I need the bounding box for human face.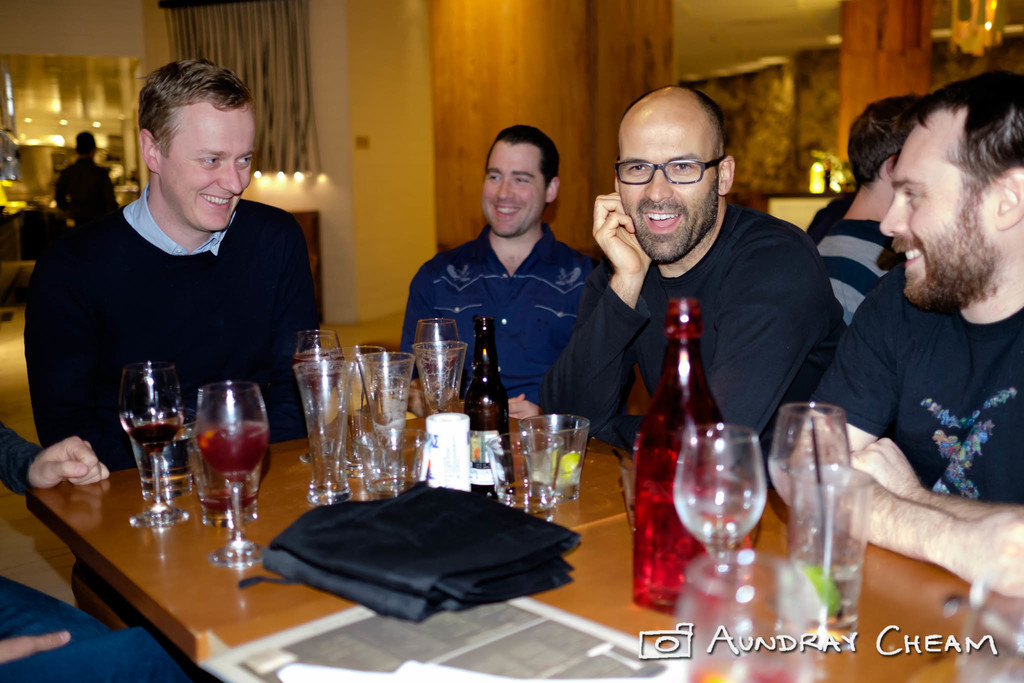
Here it is: [158,100,256,233].
